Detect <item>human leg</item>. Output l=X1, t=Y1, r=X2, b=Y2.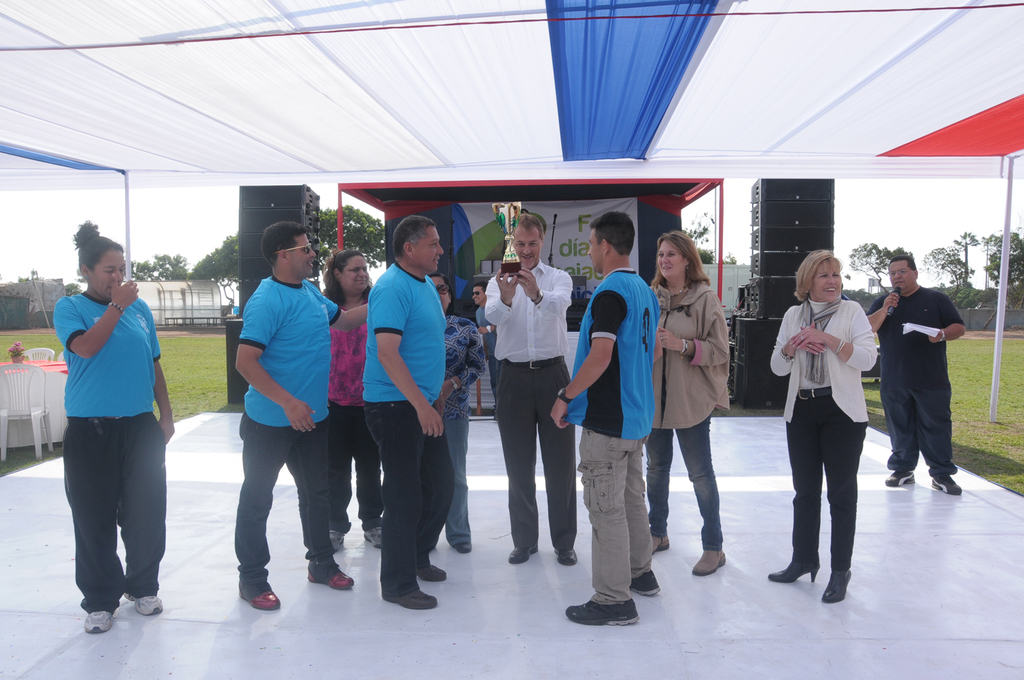
l=646, t=423, r=674, b=547.
